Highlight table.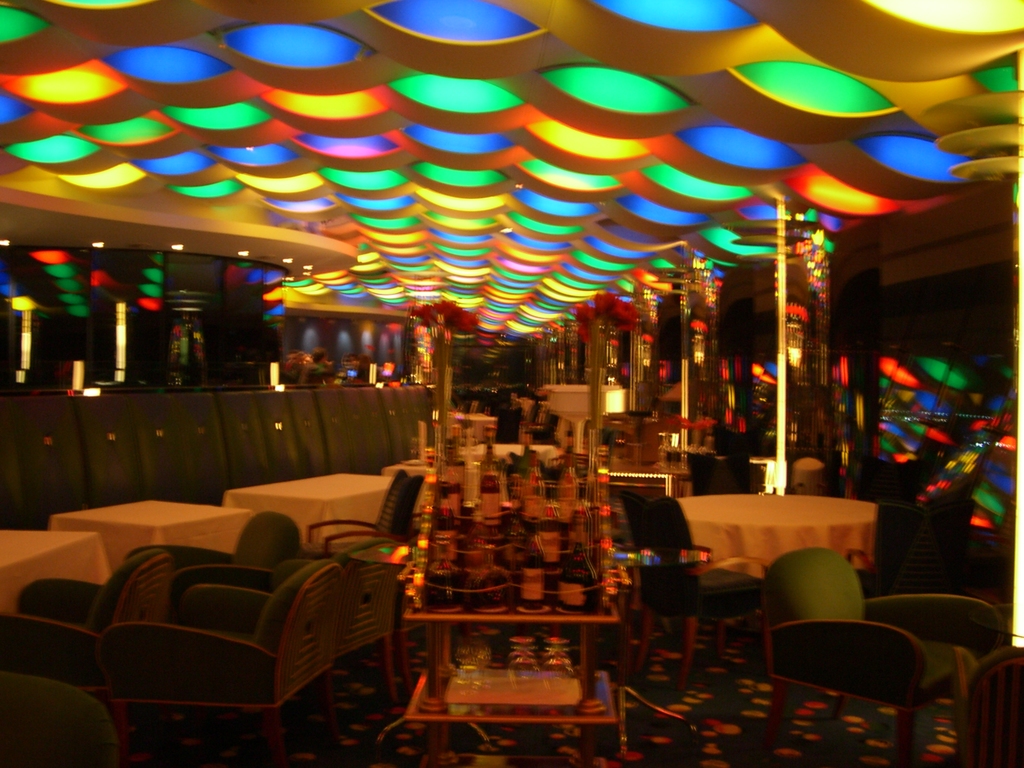
Highlighted region: select_region(676, 497, 878, 572).
